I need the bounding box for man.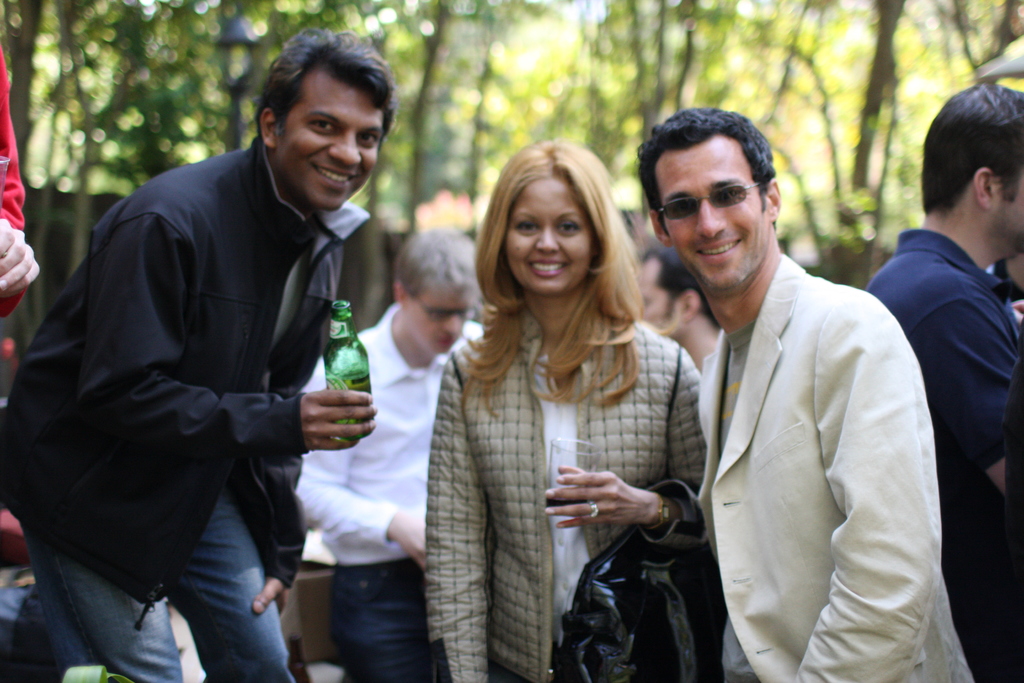
Here it is: (left=865, top=79, right=1023, bottom=682).
